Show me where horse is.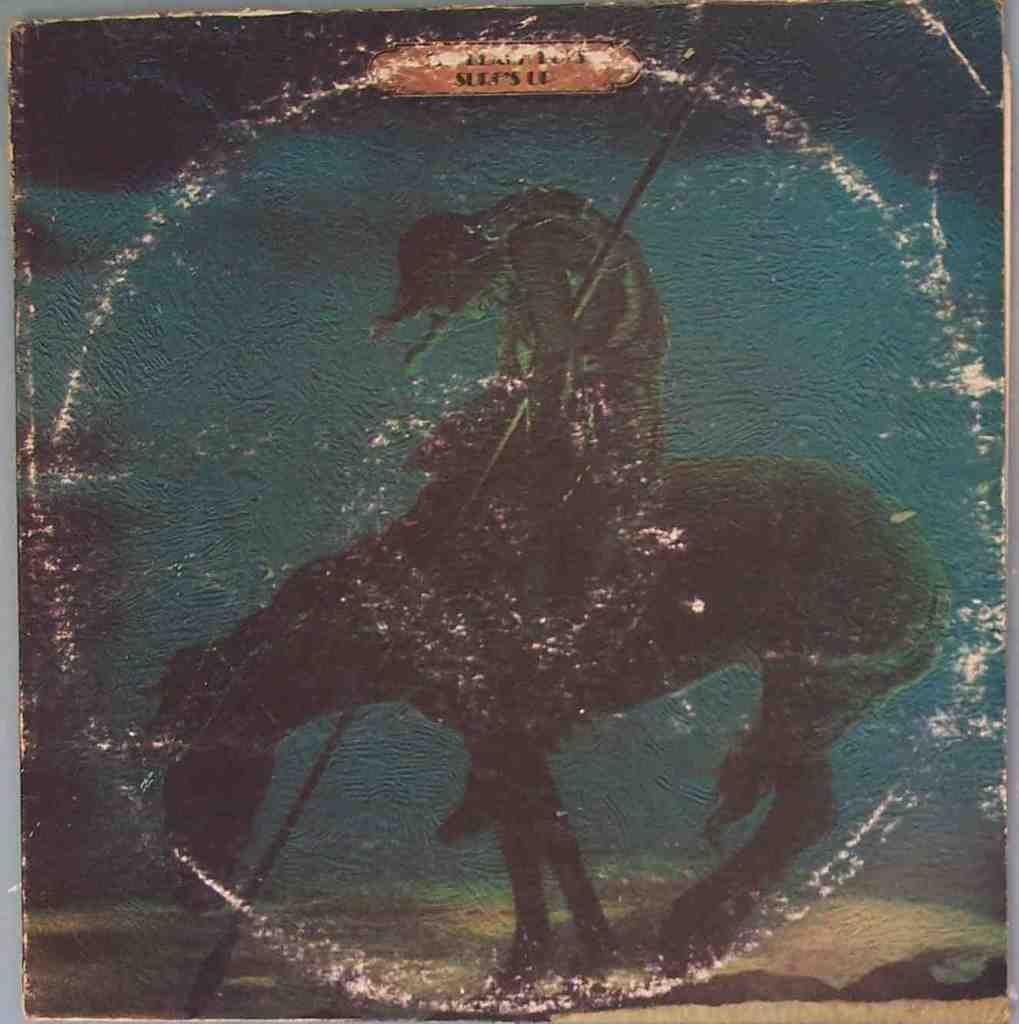
horse is at [left=140, top=446, right=953, bottom=978].
